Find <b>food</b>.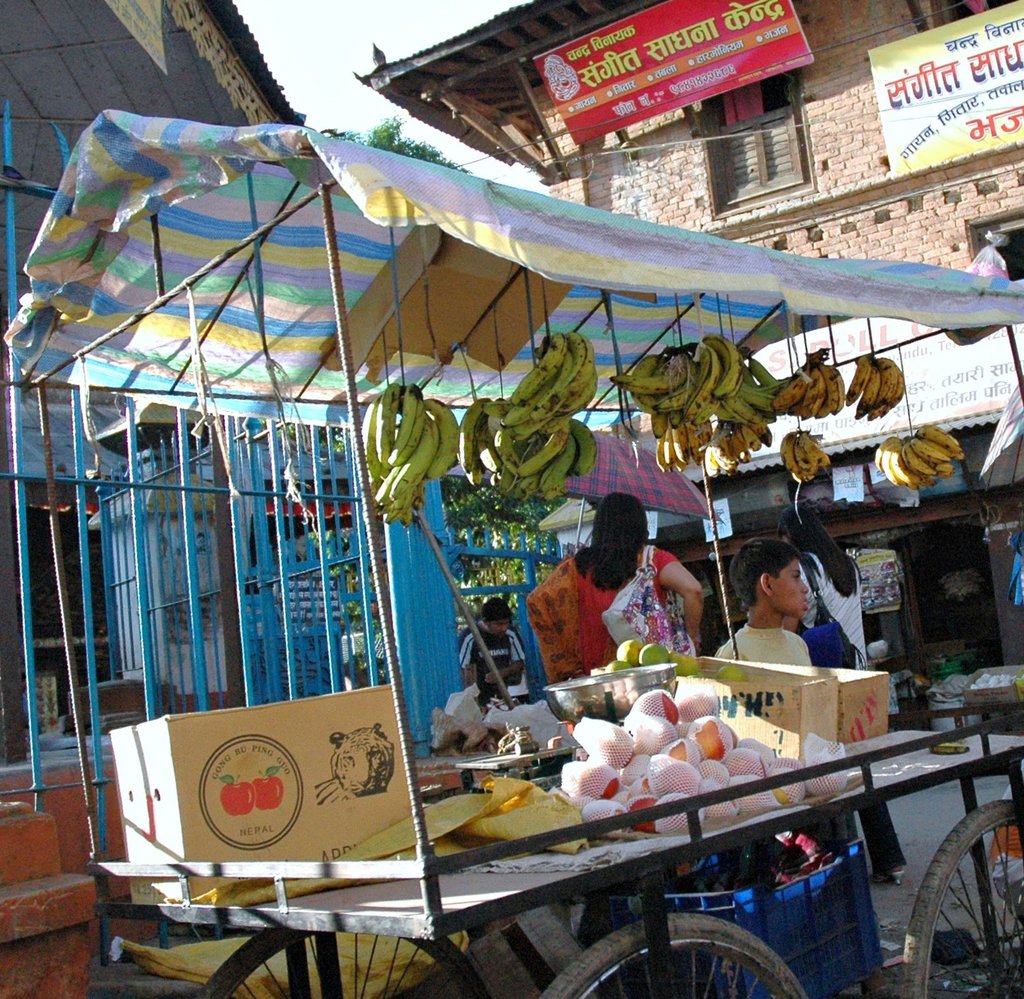
{"x1": 254, "y1": 772, "x2": 283, "y2": 813}.
